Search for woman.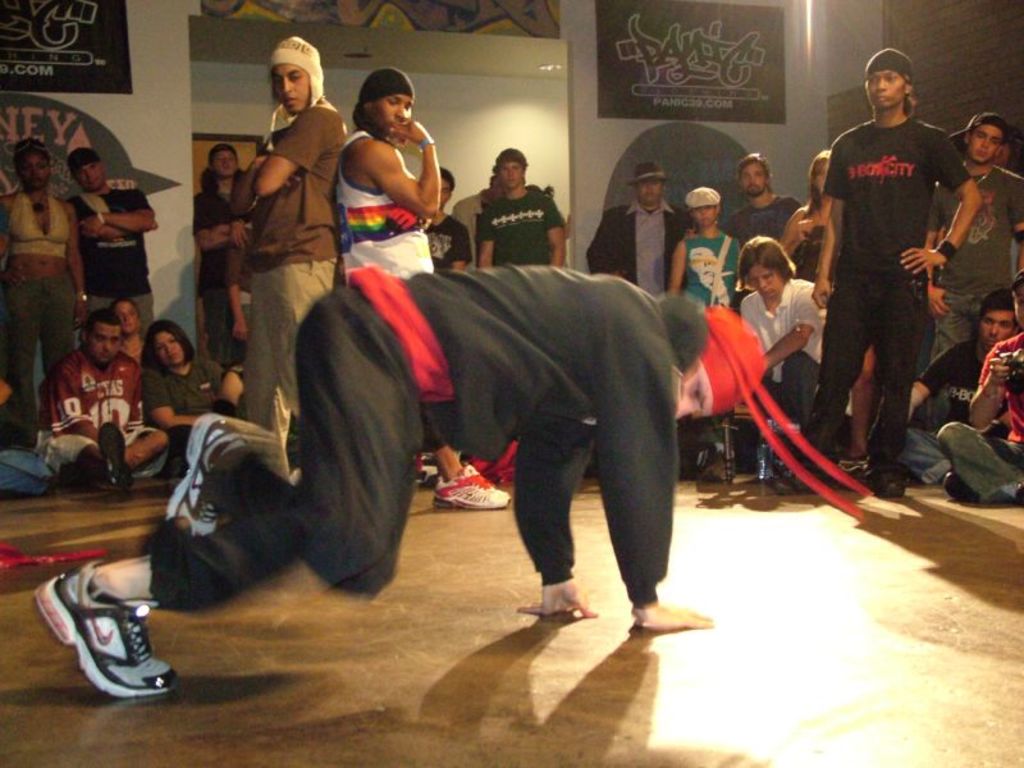
Found at bbox=[142, 315, 243, 465].
